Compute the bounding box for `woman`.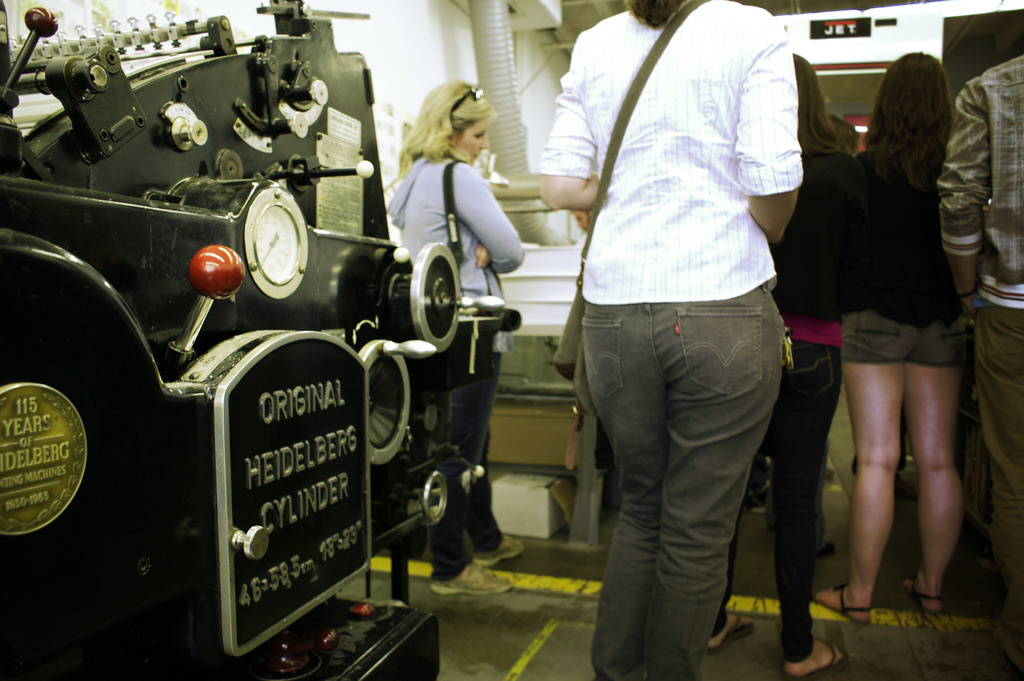
[541, 0, 804, 680].
